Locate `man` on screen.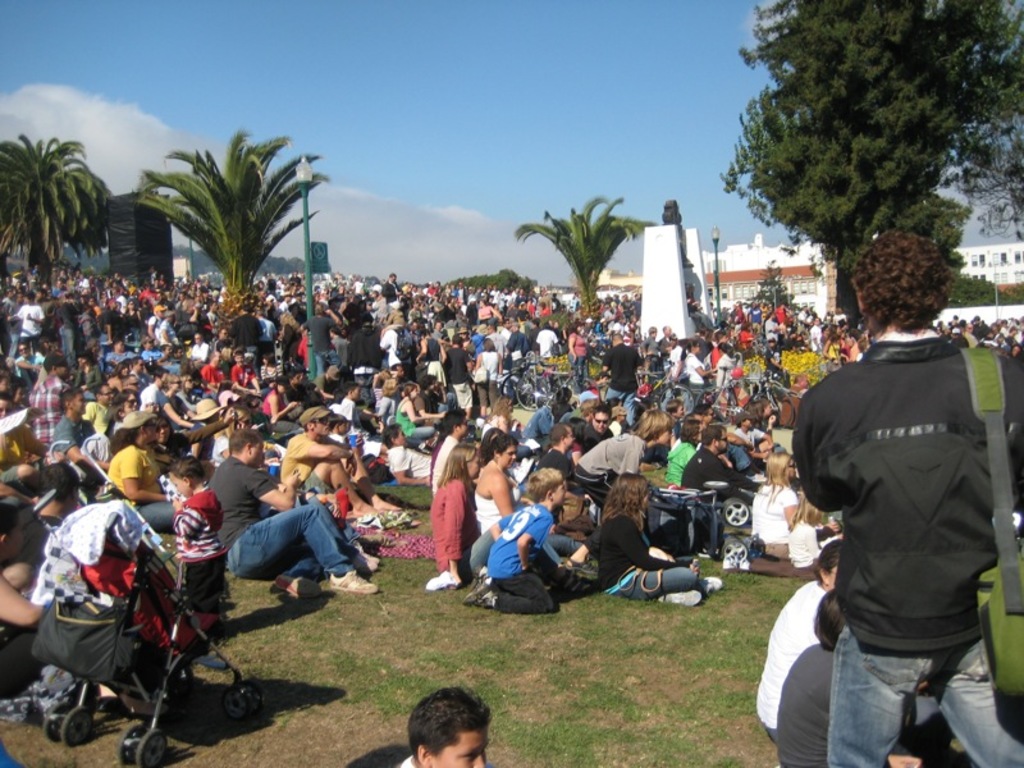
On screen at detection(777, 230, 1018, 767).
